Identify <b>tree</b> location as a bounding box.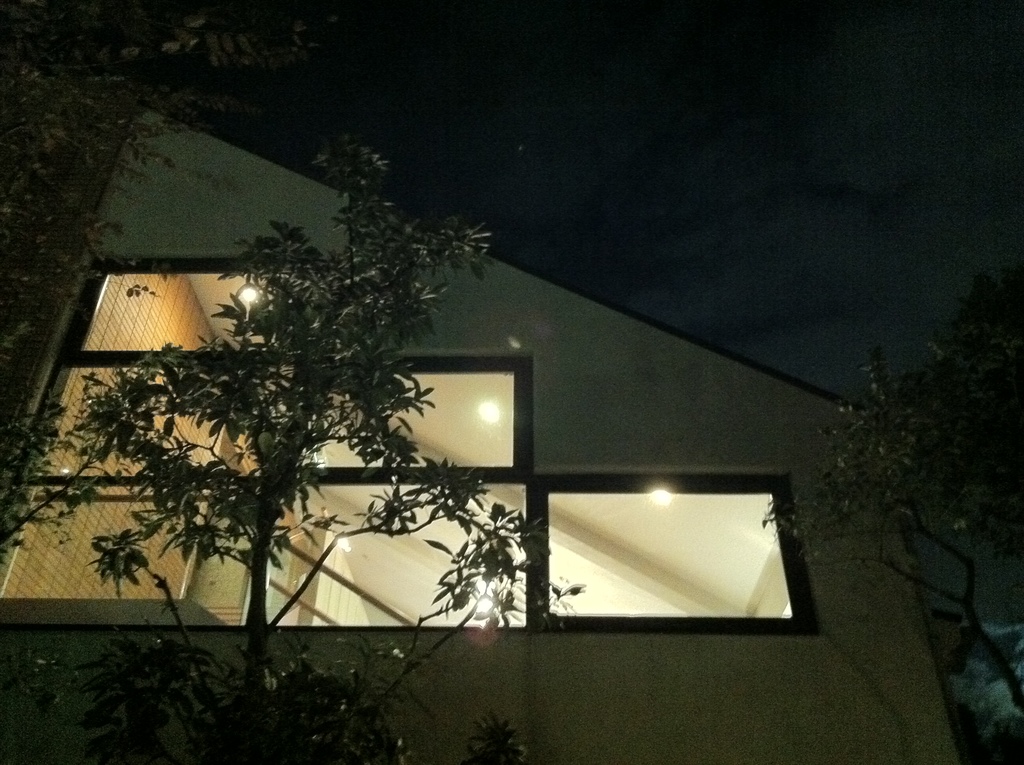
x1=62 y1=147 x2=500 y2=652.
